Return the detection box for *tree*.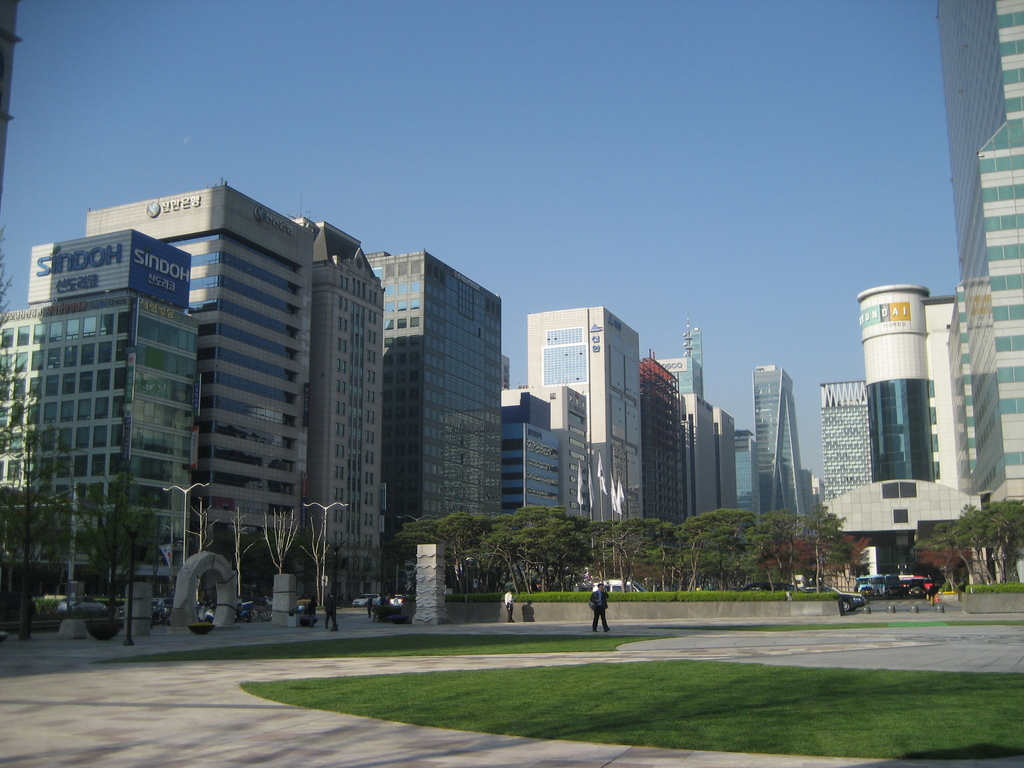
bbox=(214, 514, 265, 593).
